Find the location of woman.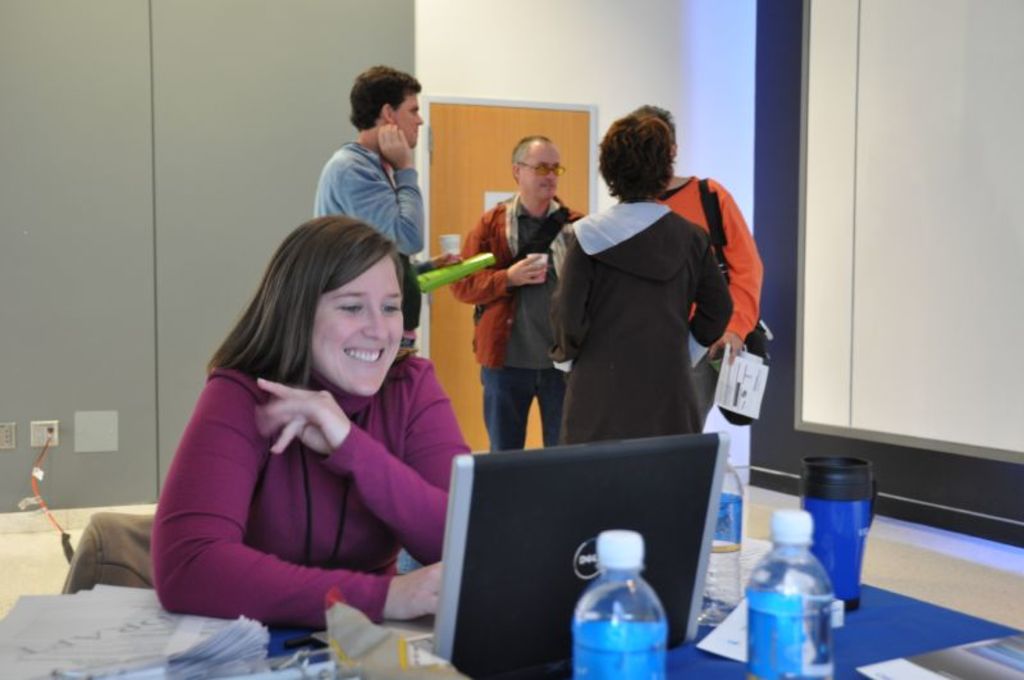
Location: 140/198/481/654.
